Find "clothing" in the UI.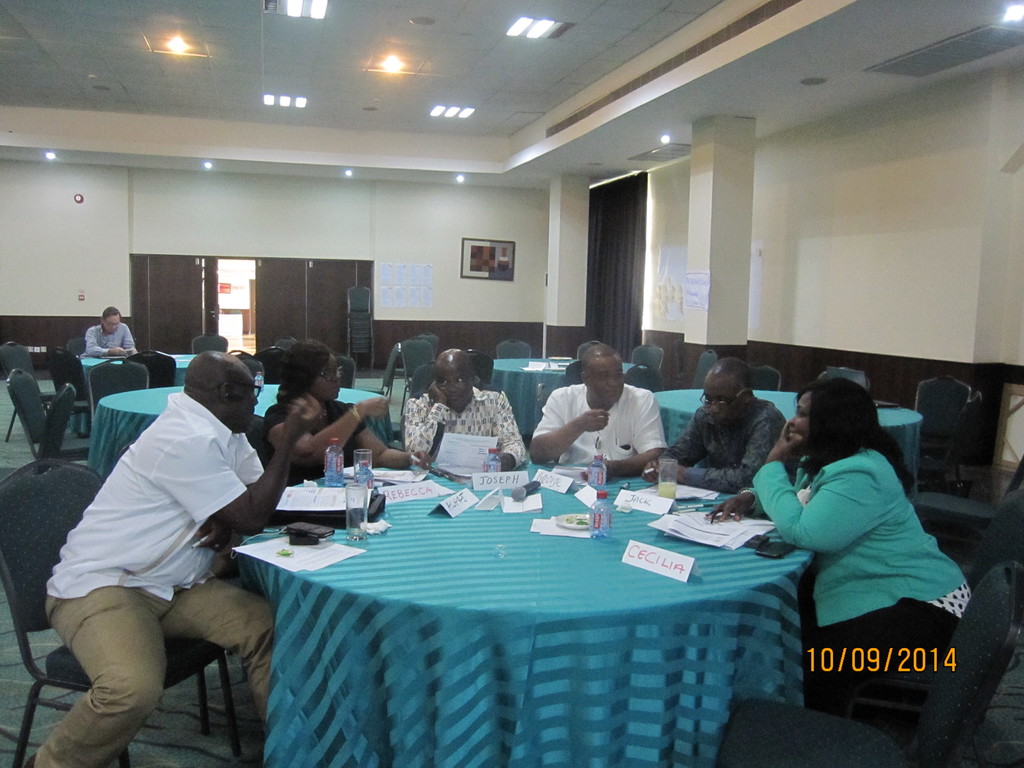
UI element at Rect(399, 386, 531, 479).
